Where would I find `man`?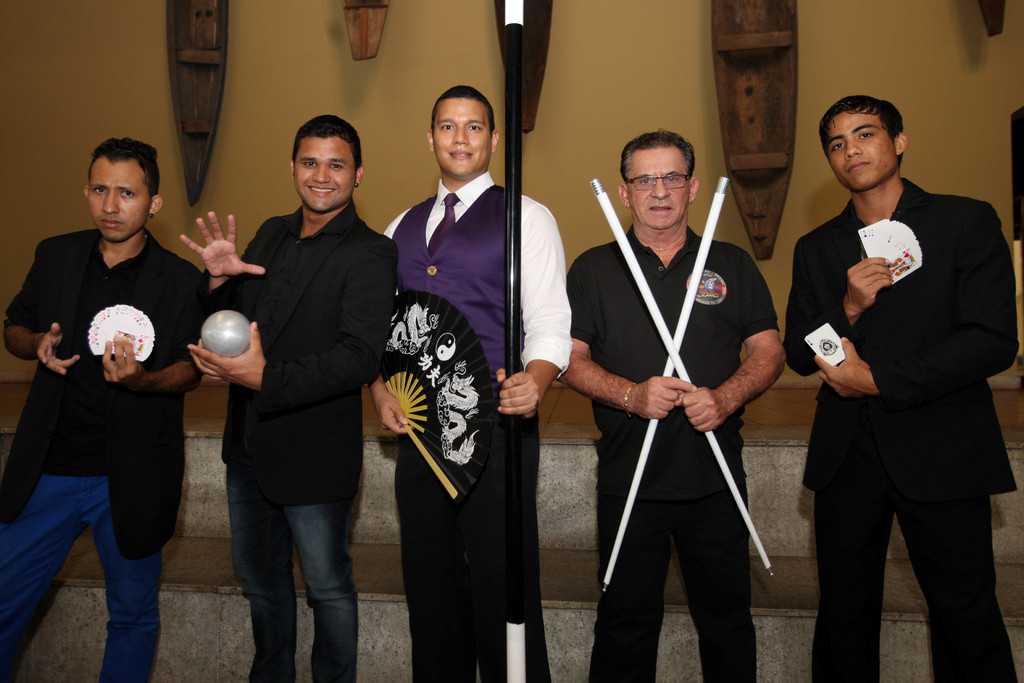
At [x1=374, y1=83, x2=572, y2=682].
